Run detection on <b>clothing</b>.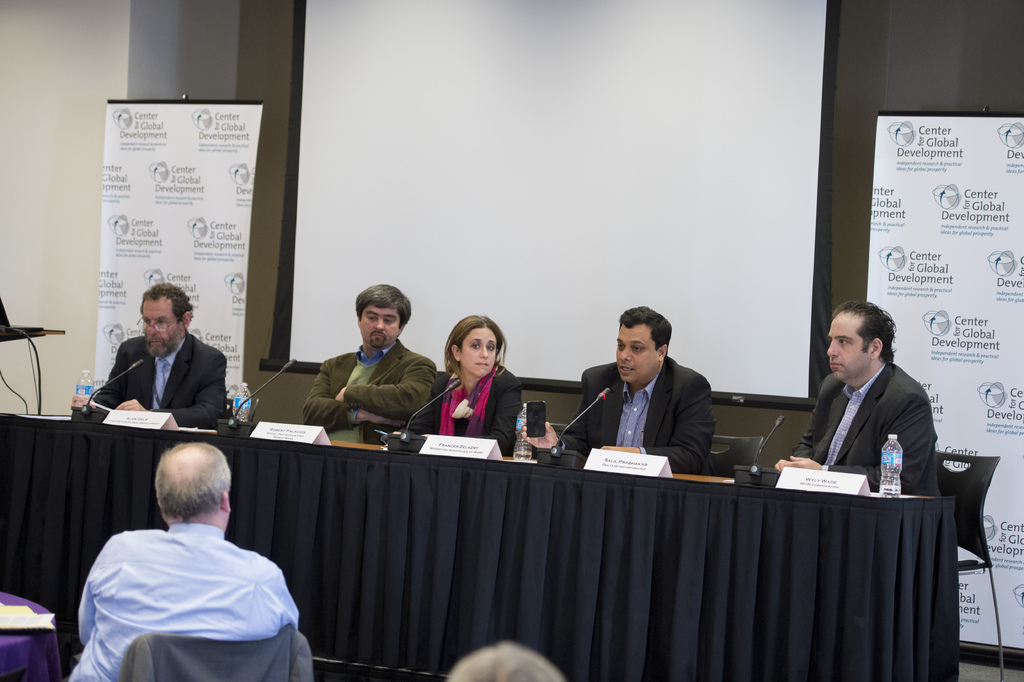
Result: (554, 360, 719, 472).
